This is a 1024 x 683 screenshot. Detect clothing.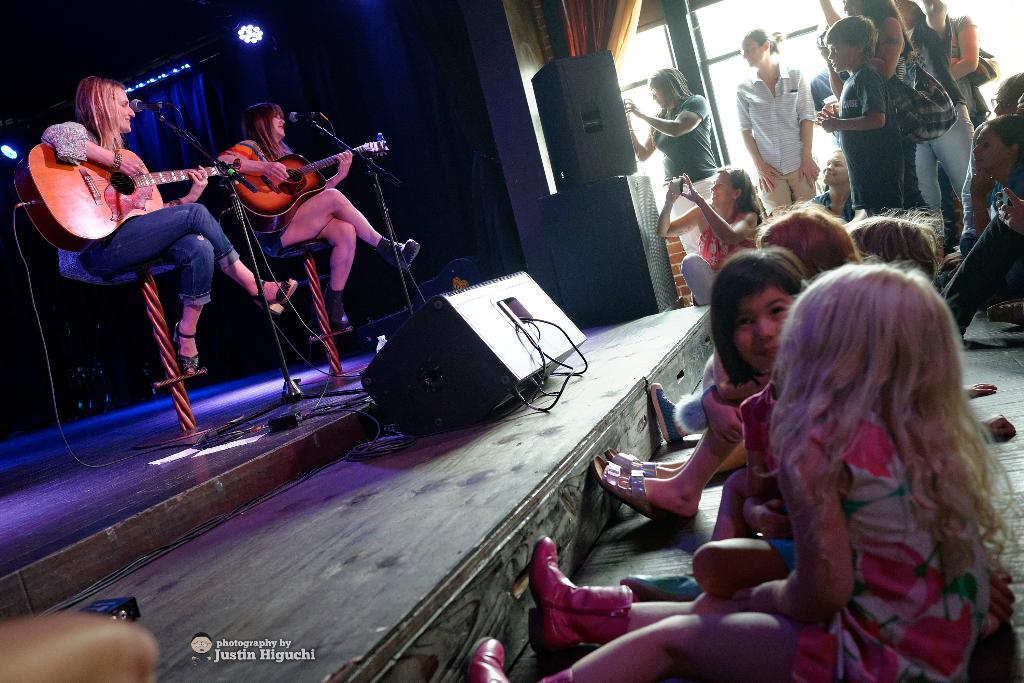
(829,62,904,217).
